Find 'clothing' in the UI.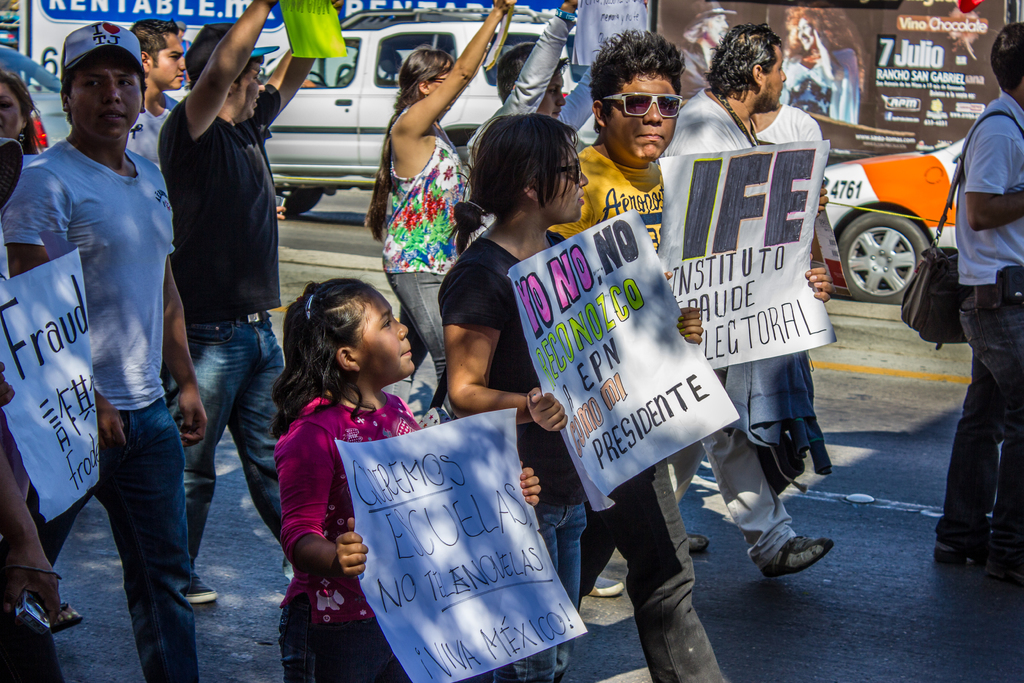
UI element at 935, 86, 1023, 557.
